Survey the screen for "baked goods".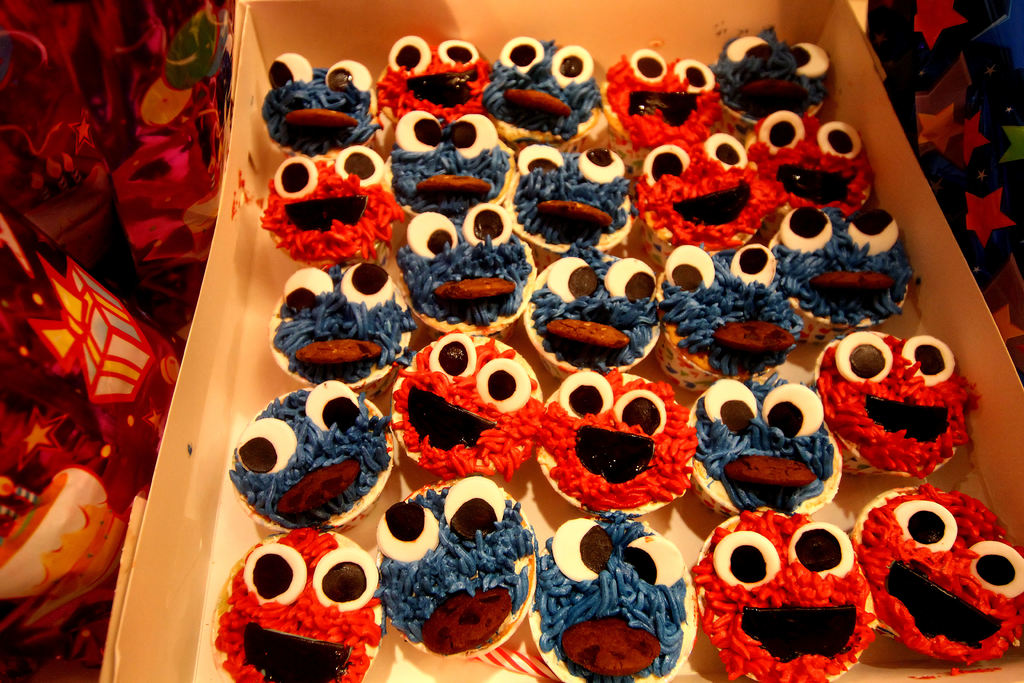
Survey found: <region>640, 129, 765, 249</region>.
